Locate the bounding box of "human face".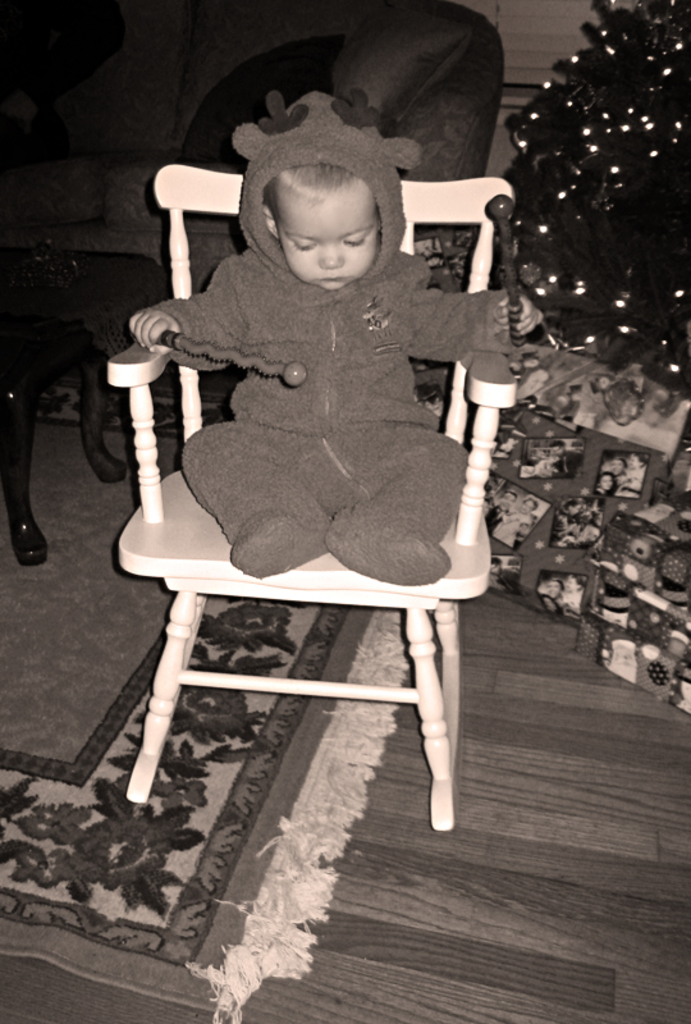
Bounding box: {"left": 280, "top": 197, "right": 383, "bottom": 289}.
